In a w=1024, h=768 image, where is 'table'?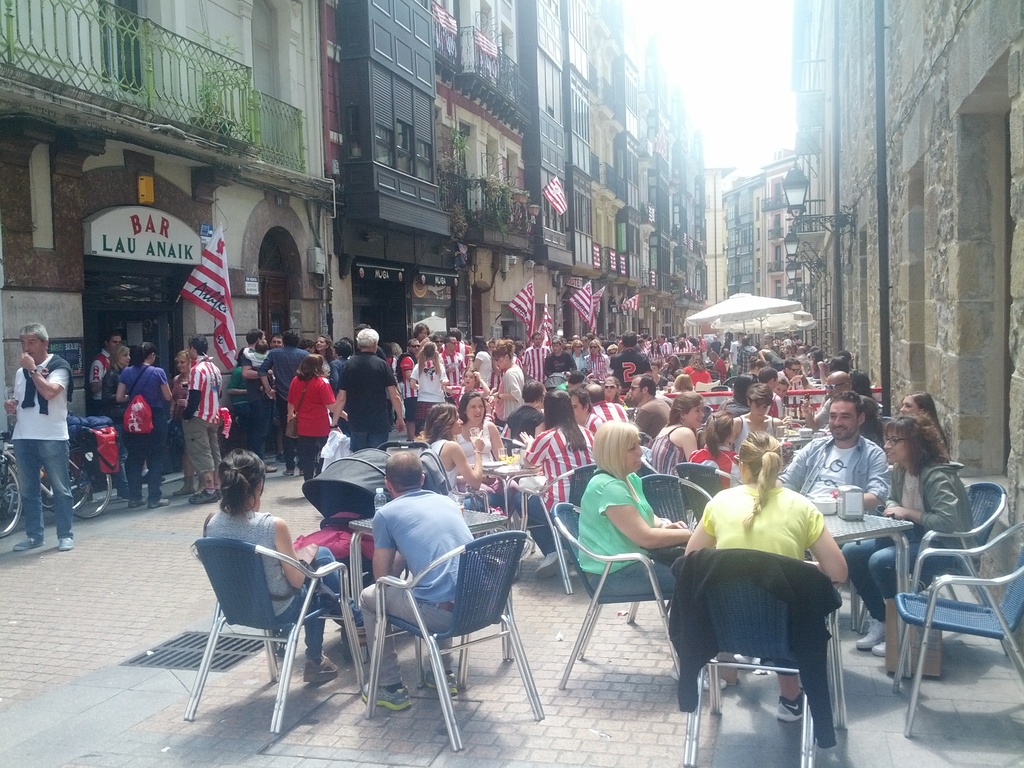
<box>817,505,915,689</box>.
